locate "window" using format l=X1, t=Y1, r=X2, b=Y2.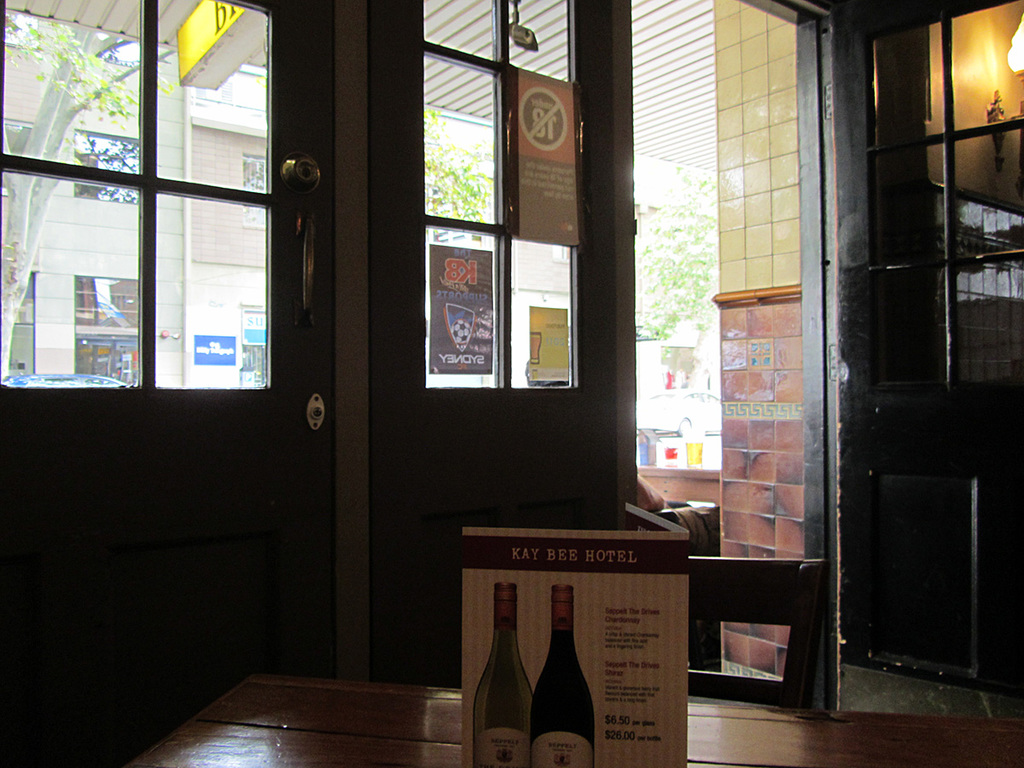
l=0, t=108, r=51, b=189.
